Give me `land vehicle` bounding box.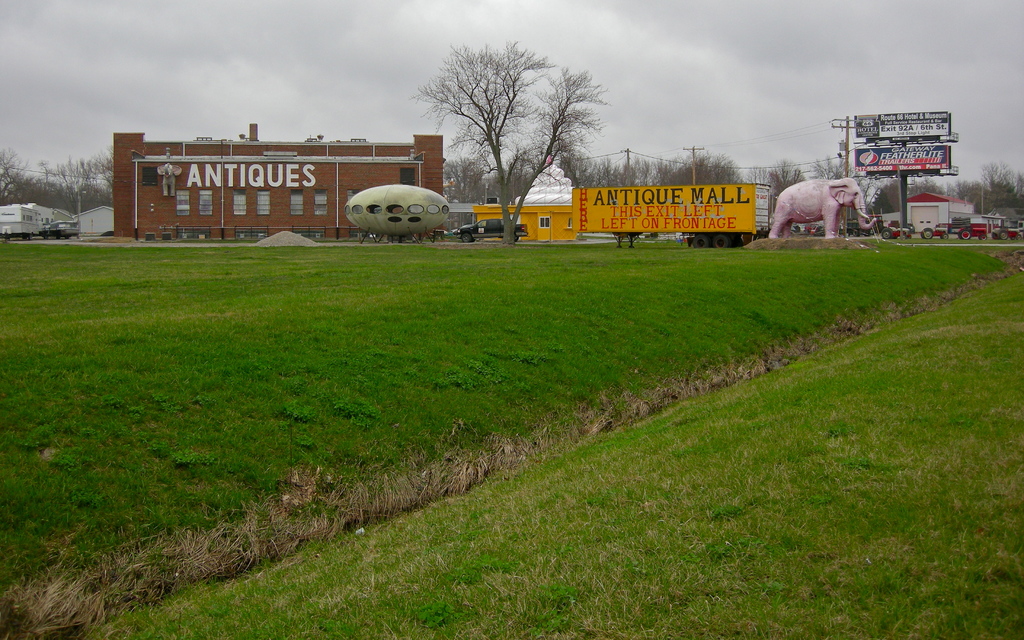
[924,227,948,236].
